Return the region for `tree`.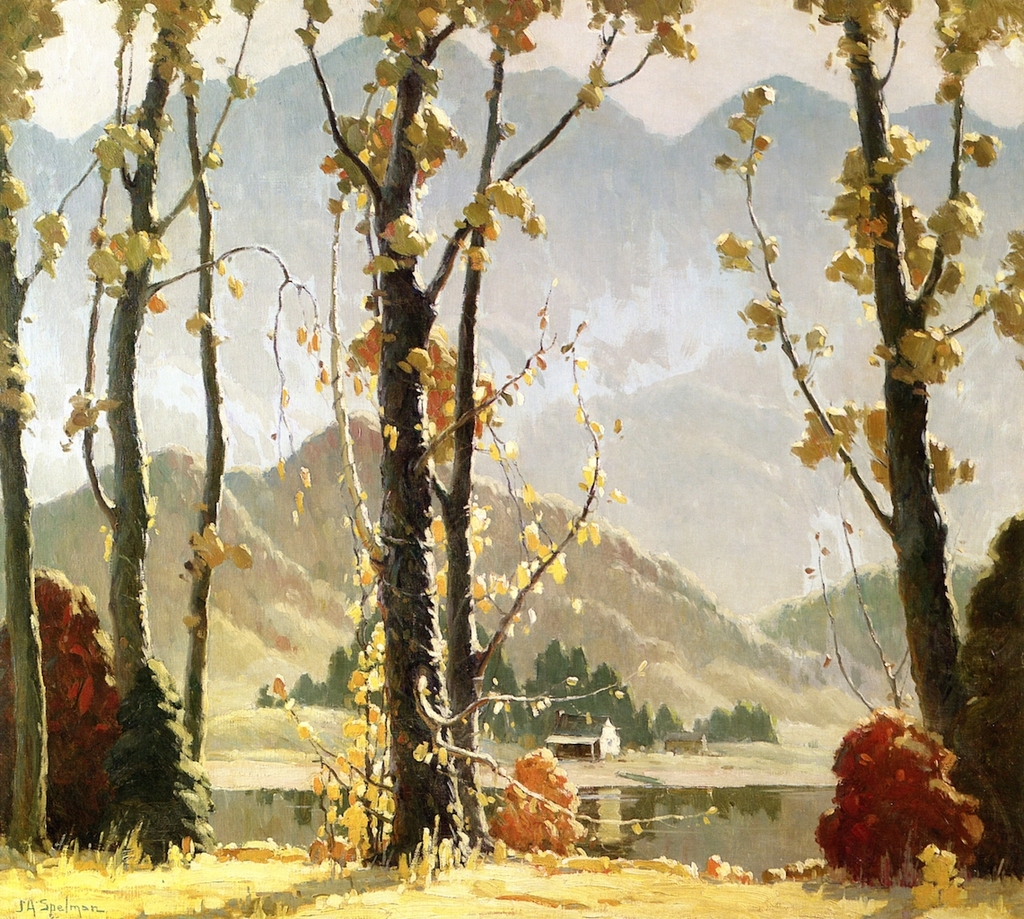
<box>0,0,1023,879</box>.
